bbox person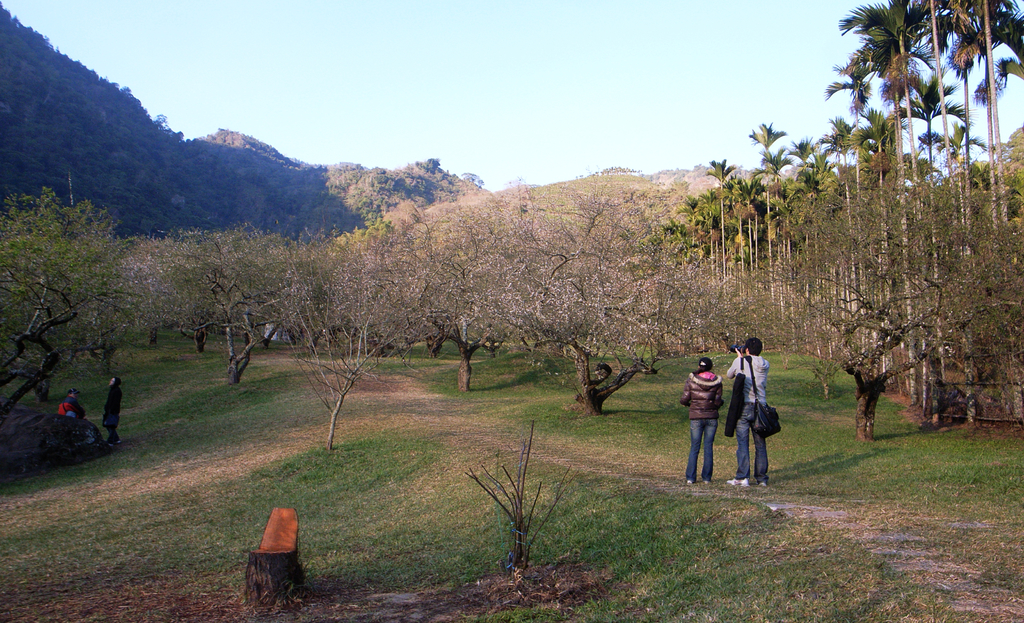
box(100, 375, 118, 445)
